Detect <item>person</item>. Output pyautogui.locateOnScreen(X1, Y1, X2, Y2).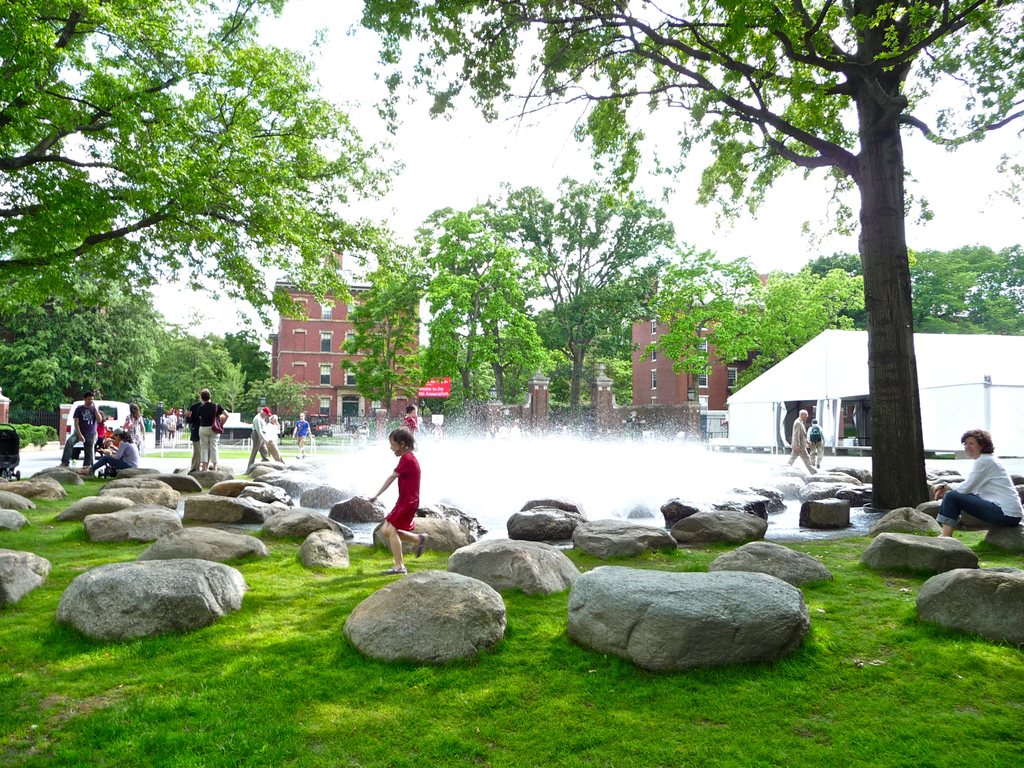
pyautogui.locateOnScreen(400, 403, 423, 434).
